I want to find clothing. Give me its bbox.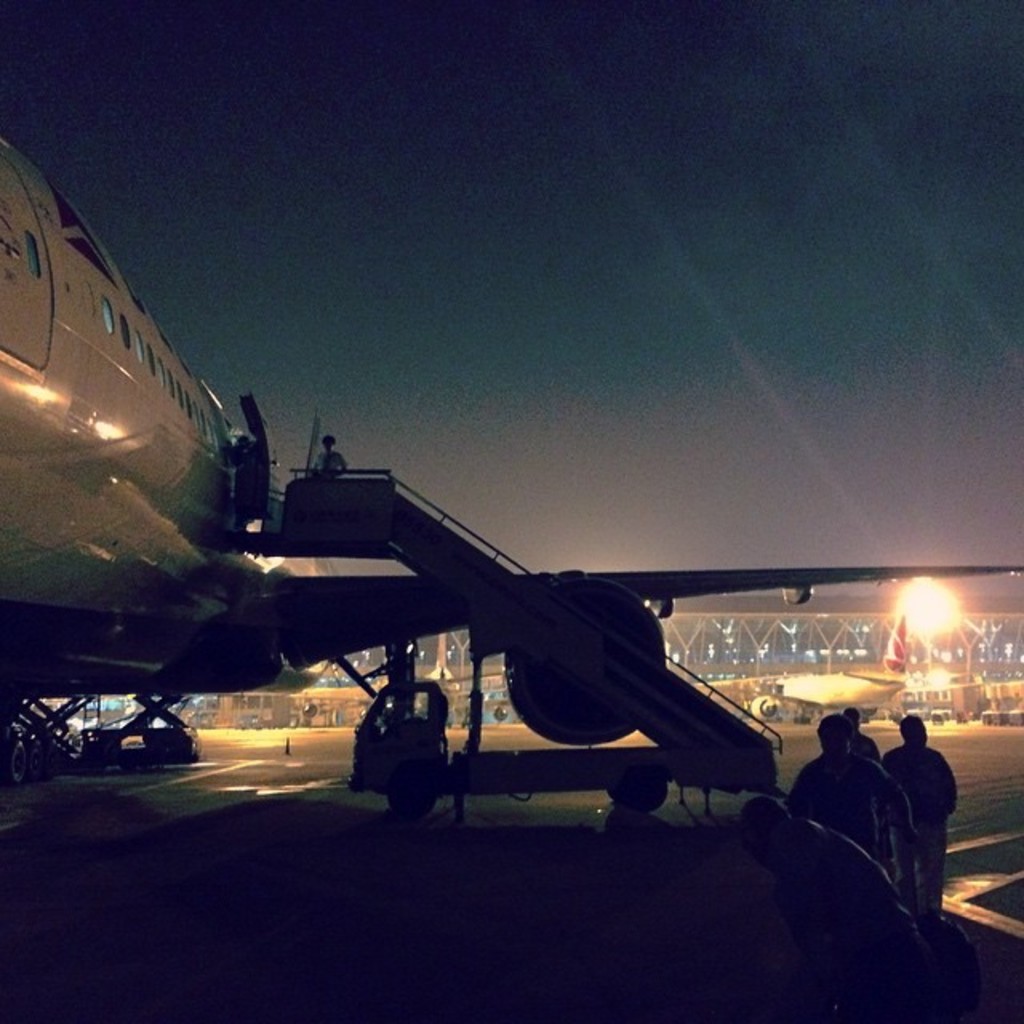
(x1=781, y1=752, x2=898, y2=859).
